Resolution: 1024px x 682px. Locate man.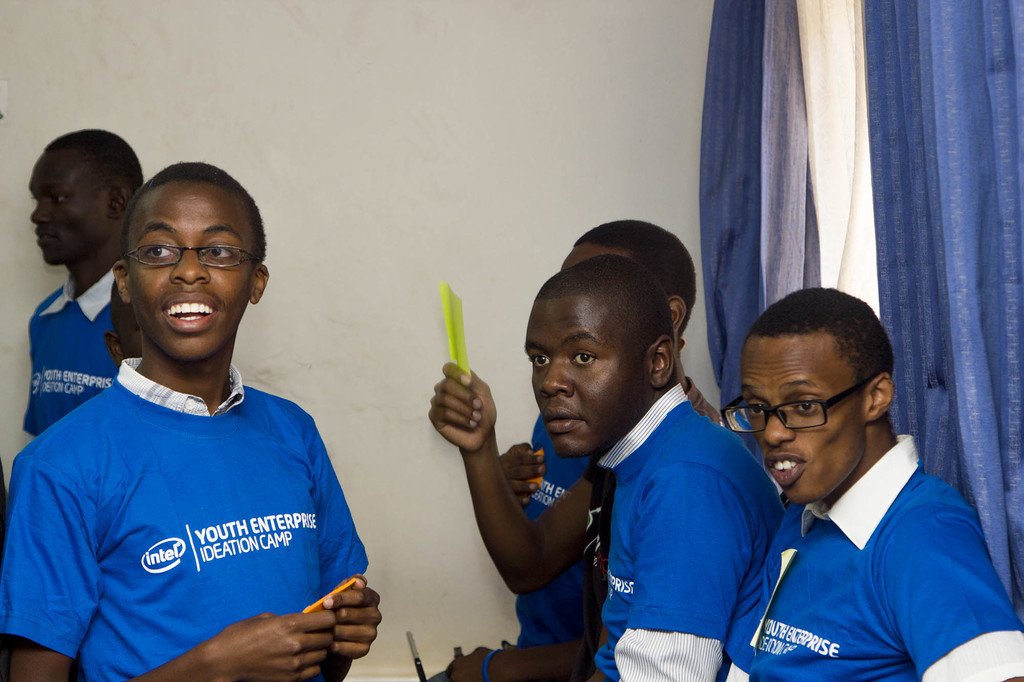
crop(695, 289, 1023, 681).
